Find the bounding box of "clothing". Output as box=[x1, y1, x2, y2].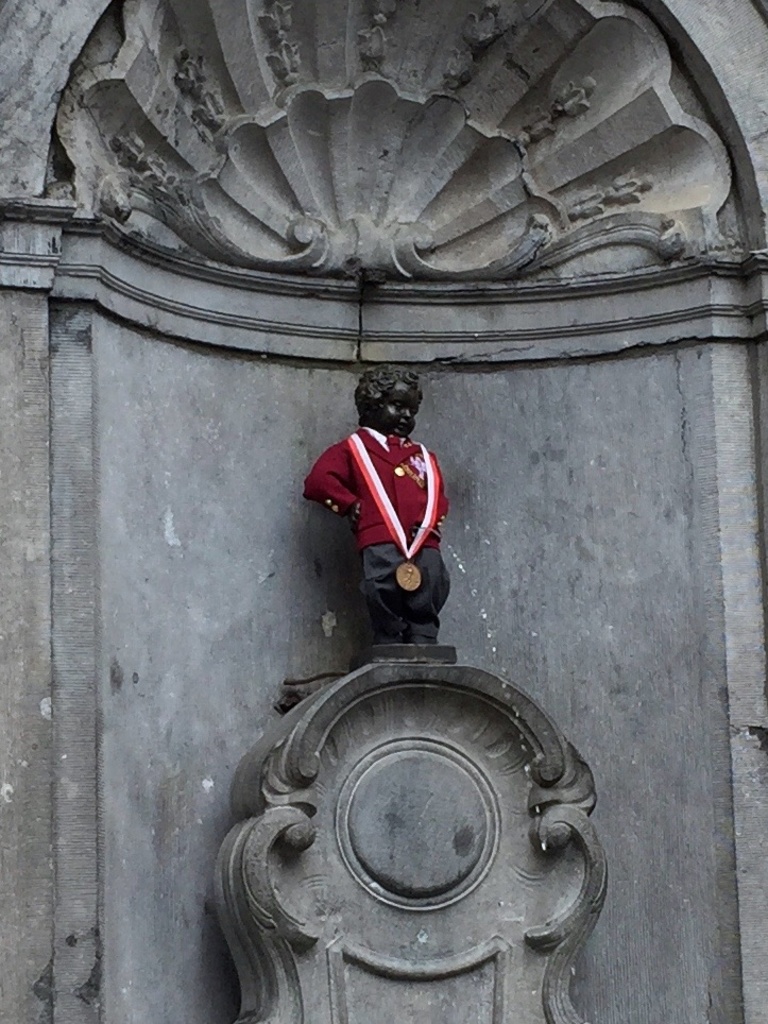
box=[303, 414, 464, 629].
